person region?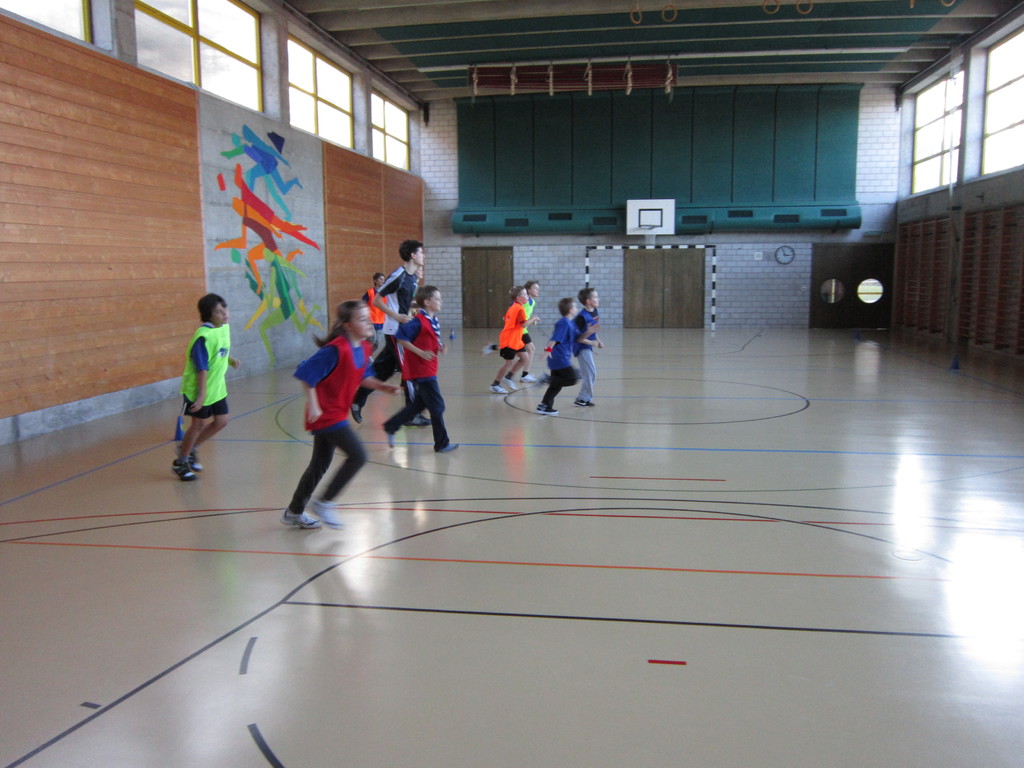
BBox(353, 237, 433, 423)
